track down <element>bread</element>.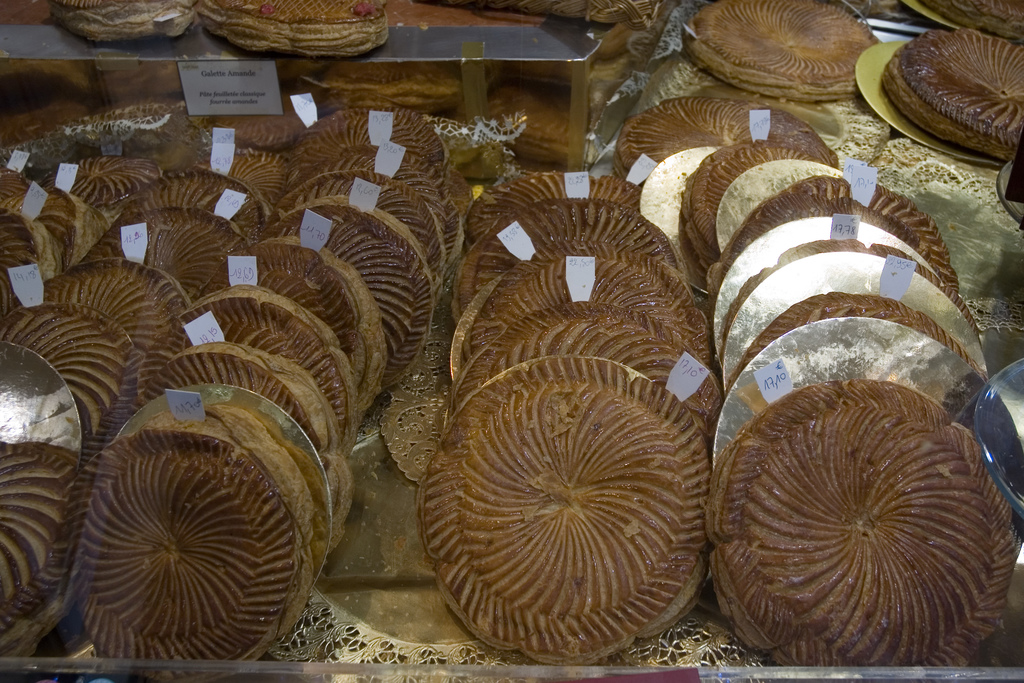
Tracked to bbox=[680, 0, 881, 103].
